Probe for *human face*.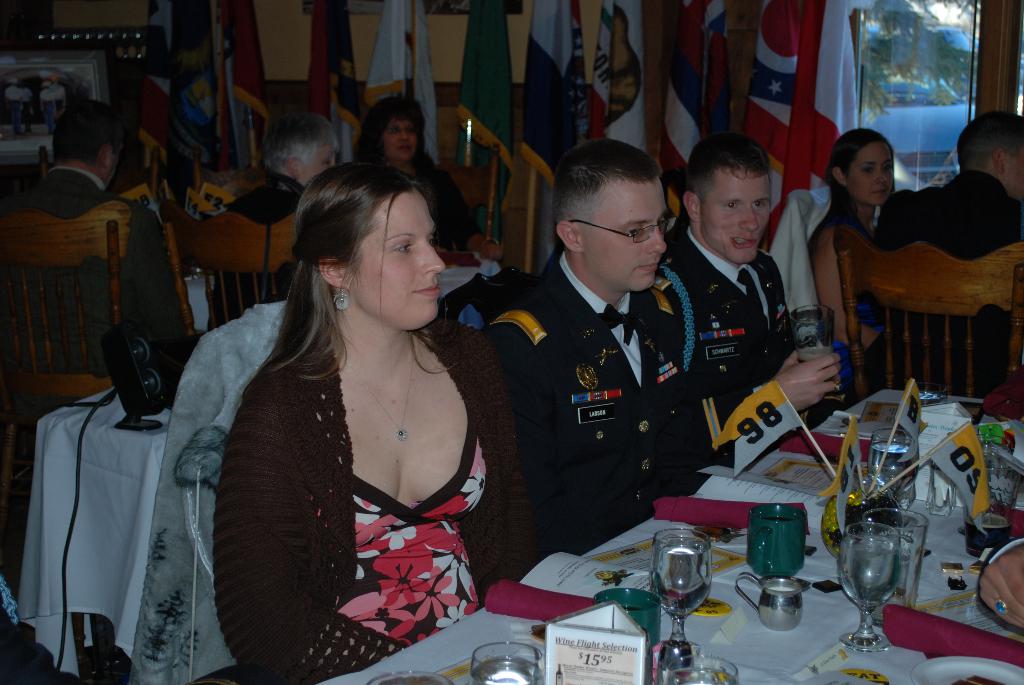
Probe result: crop(307, 140, 337, 181).
